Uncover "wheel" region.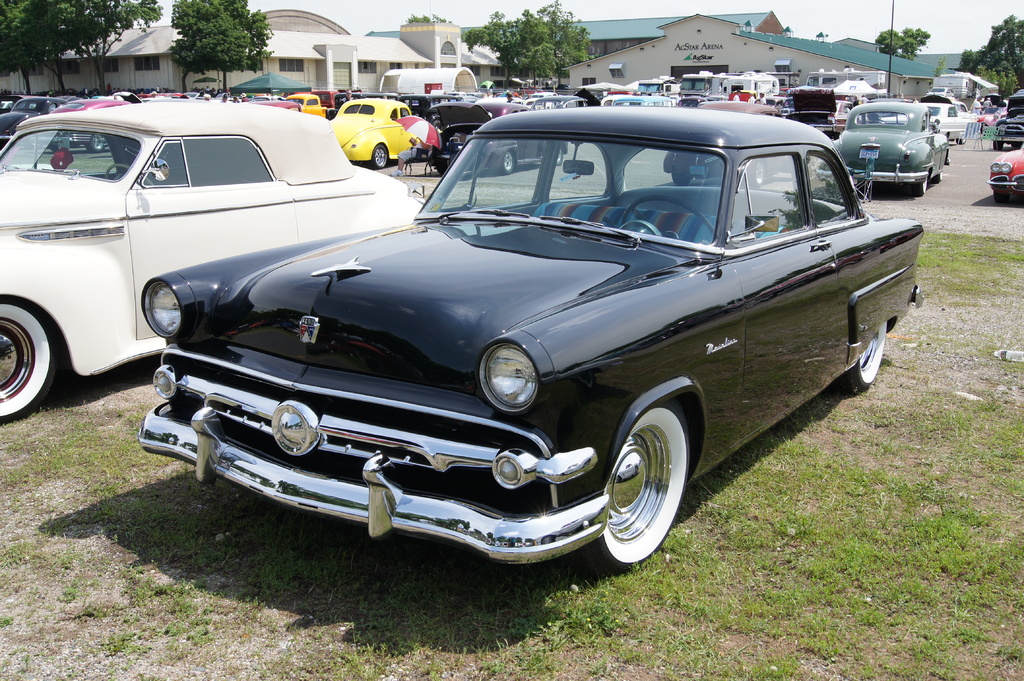
Uncovered: <box>936,168,945,182</box>.
